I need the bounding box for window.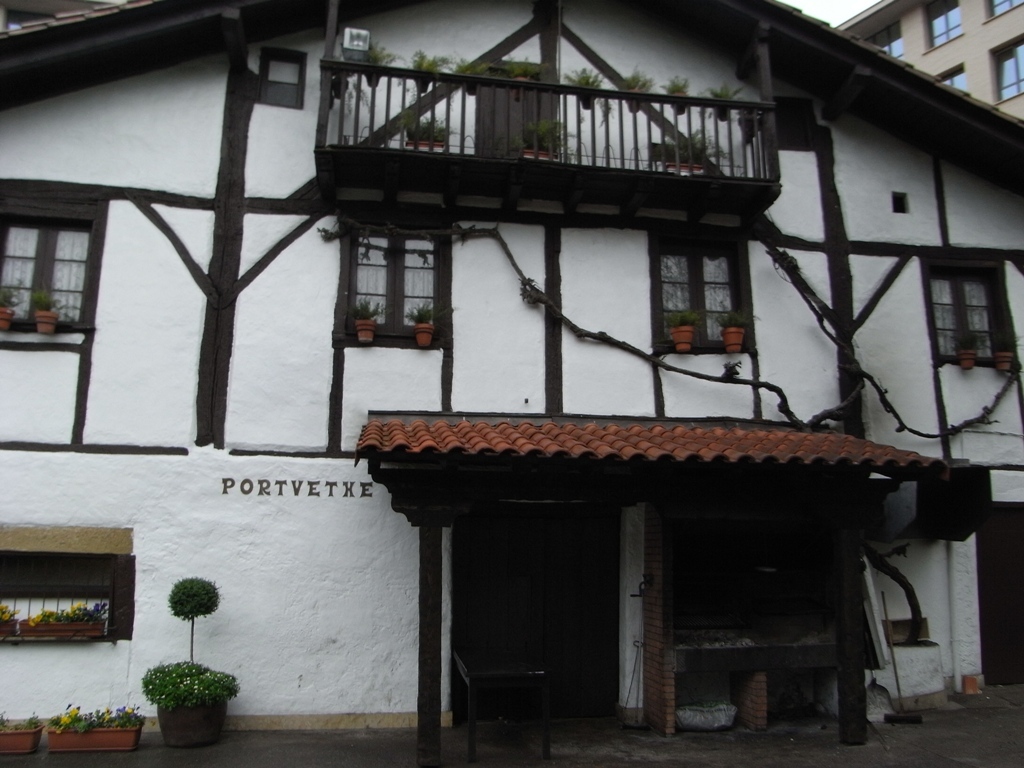
Here it is: (922, 249, 1023, 369).
